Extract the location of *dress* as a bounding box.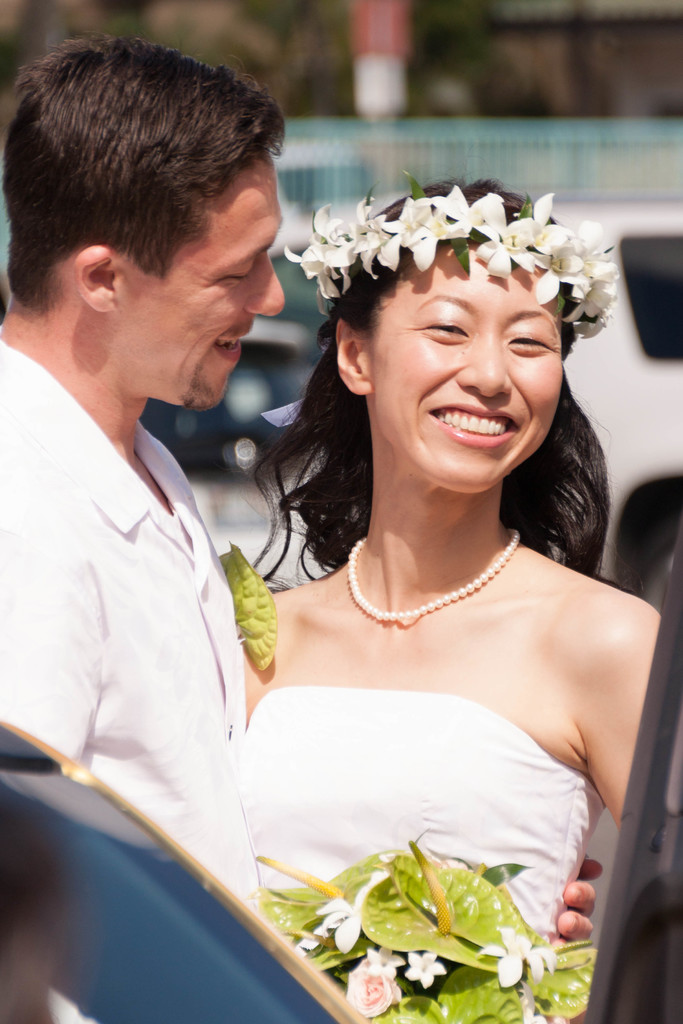
240 688 602 1023.
